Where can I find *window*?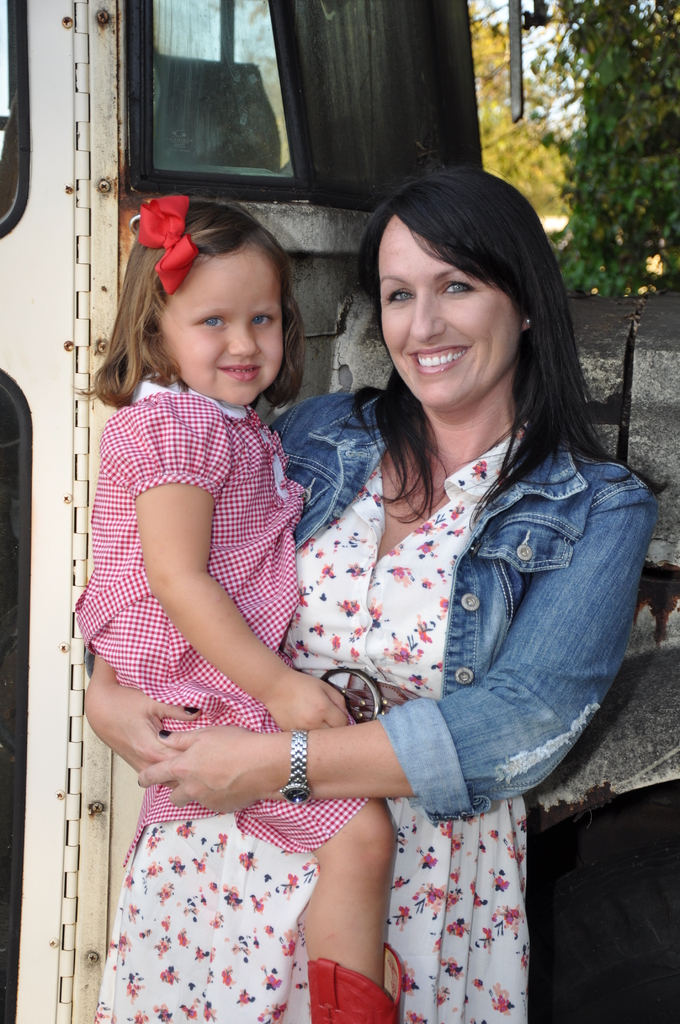
You can find it at left=0, top=1, right=31, bottom=239.
